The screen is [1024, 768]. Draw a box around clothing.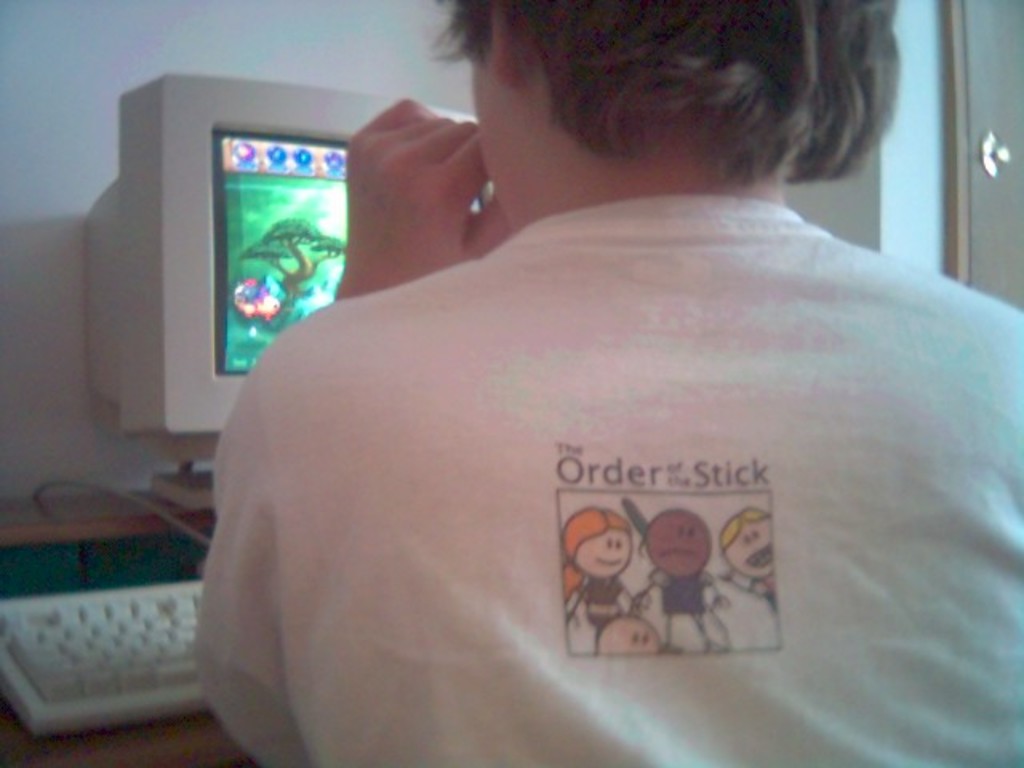
crop(571, 582, 619, 645).
